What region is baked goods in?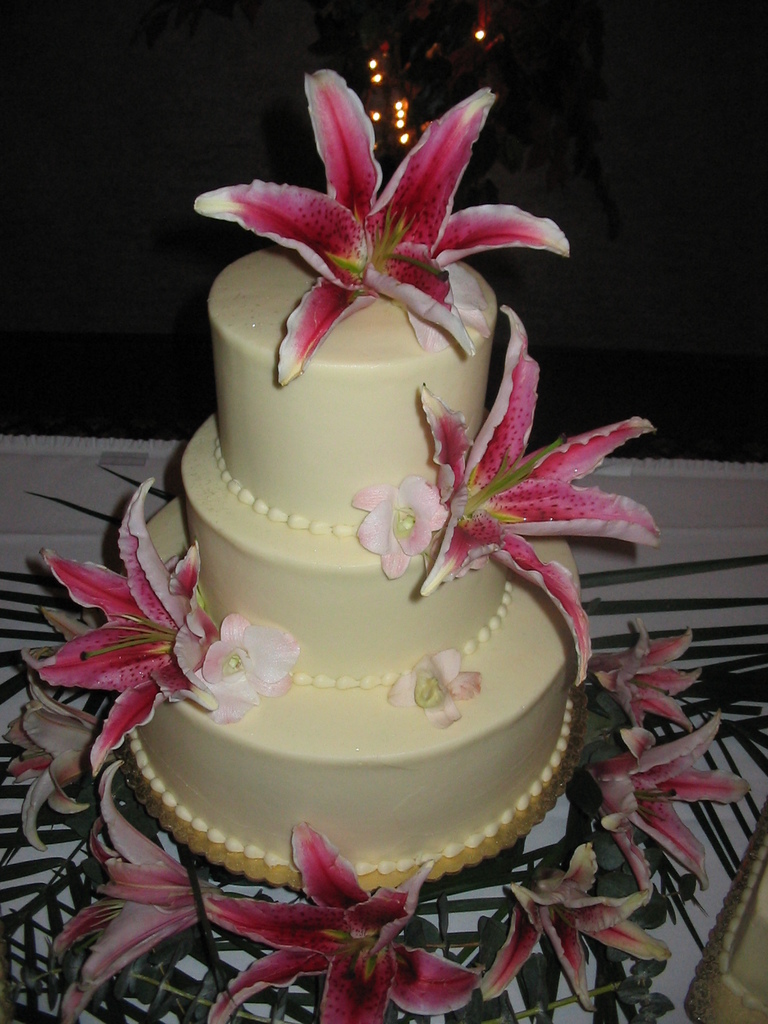
33 212 651 961.
